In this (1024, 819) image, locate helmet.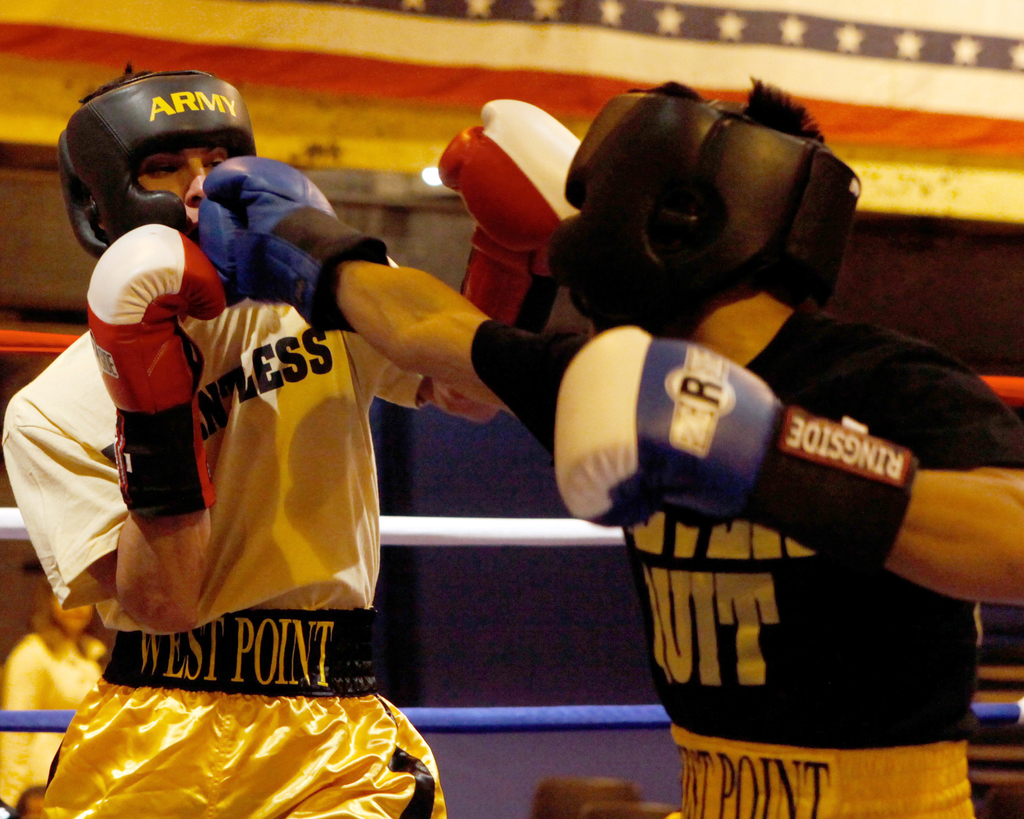
Bounding box: <bbox>562, 88, 861, 333</bbox>.
